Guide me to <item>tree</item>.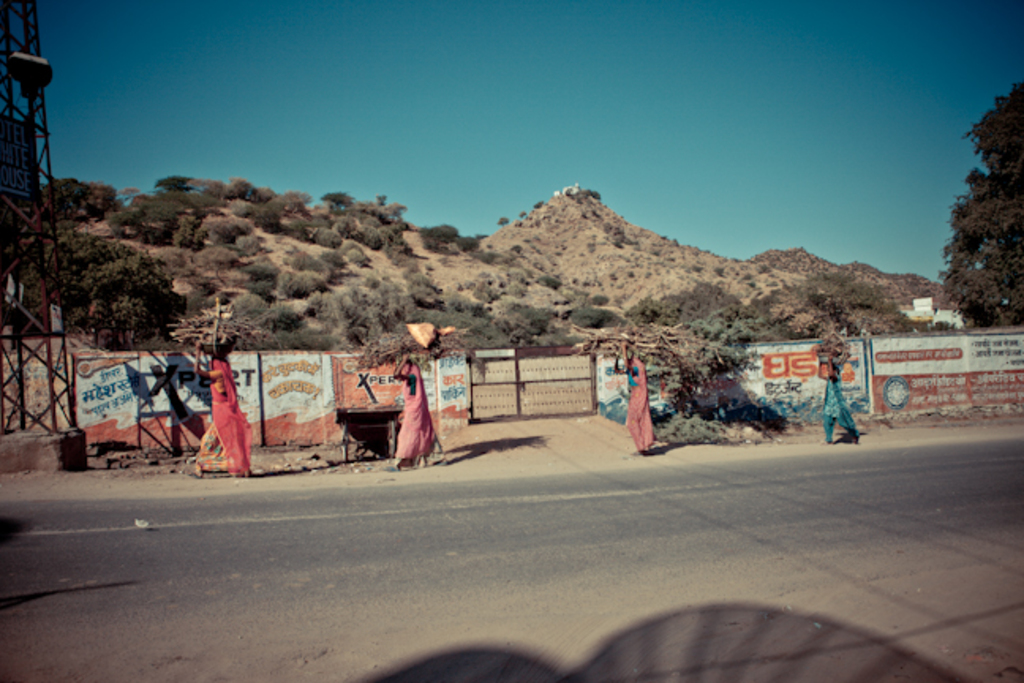
Guidance: (left=190, top=172, right=220, bottom=209).
